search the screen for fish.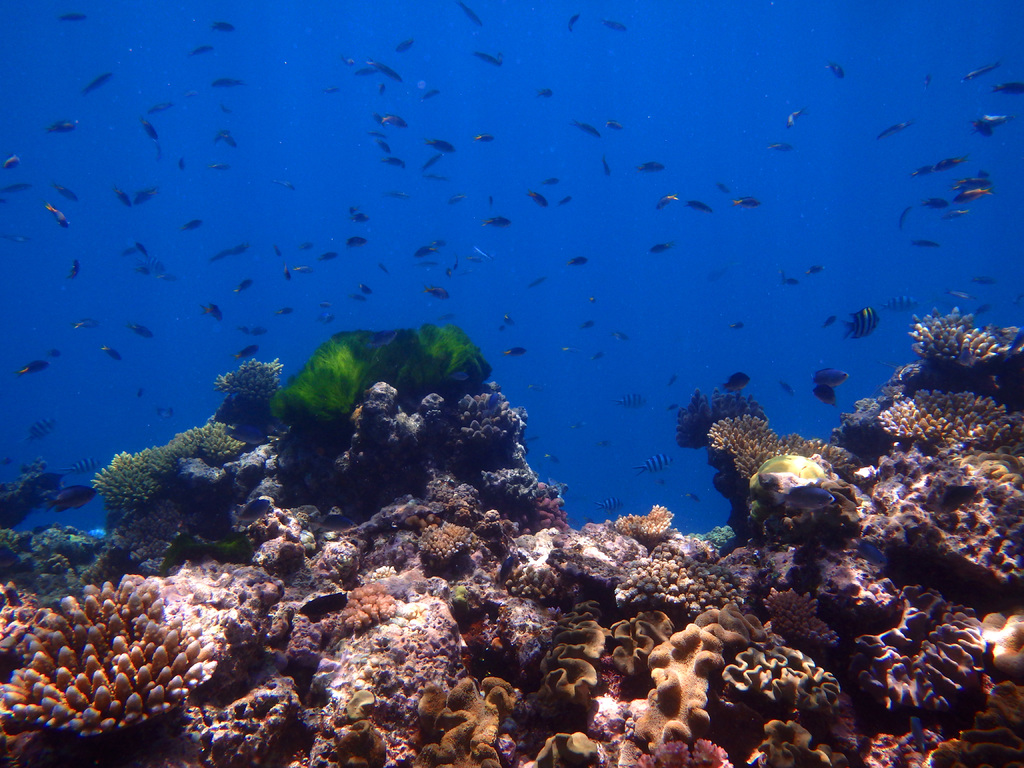
Found at <region>732, 195, 760, 209</region>.
